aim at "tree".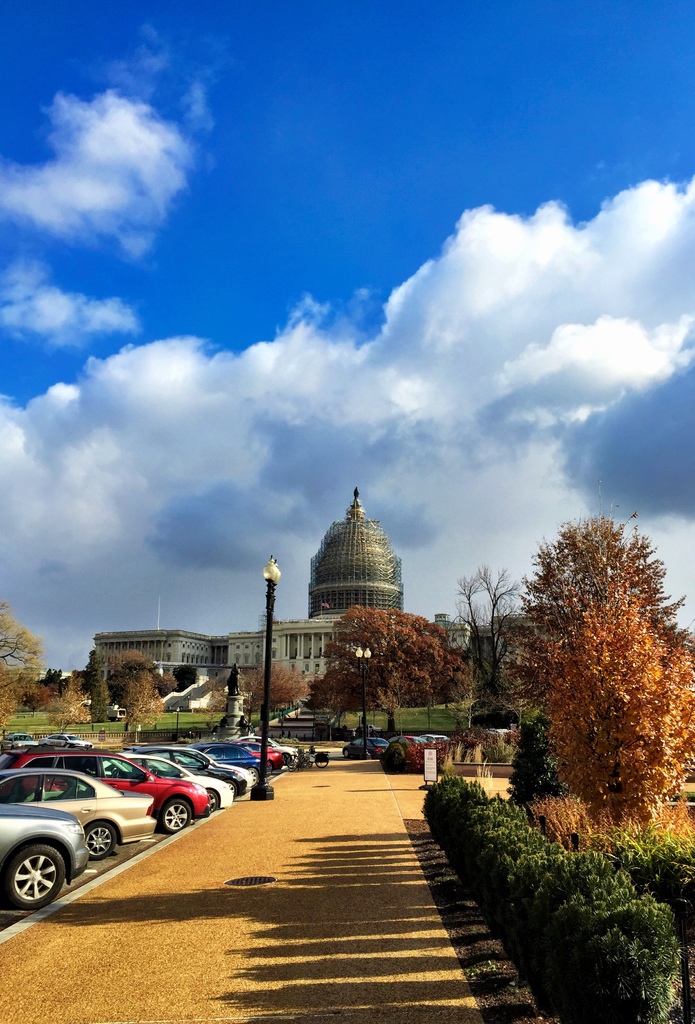
Aimed at region(113, 653, 167, 732).
